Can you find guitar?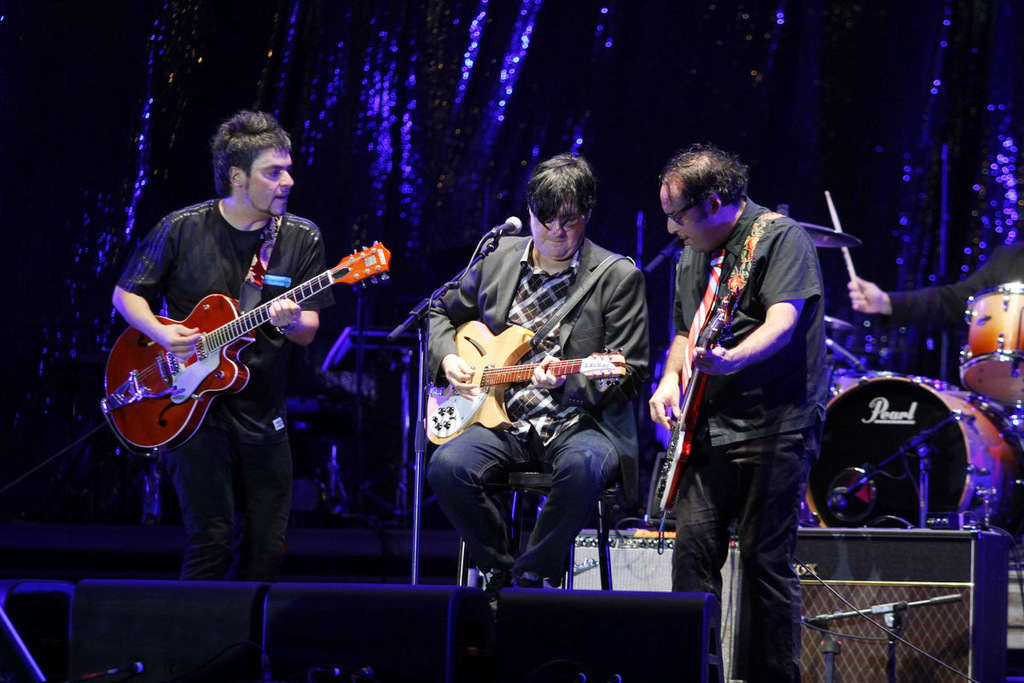
Yes, bounding box: left=420, top=325, right=631, bottom=449.
